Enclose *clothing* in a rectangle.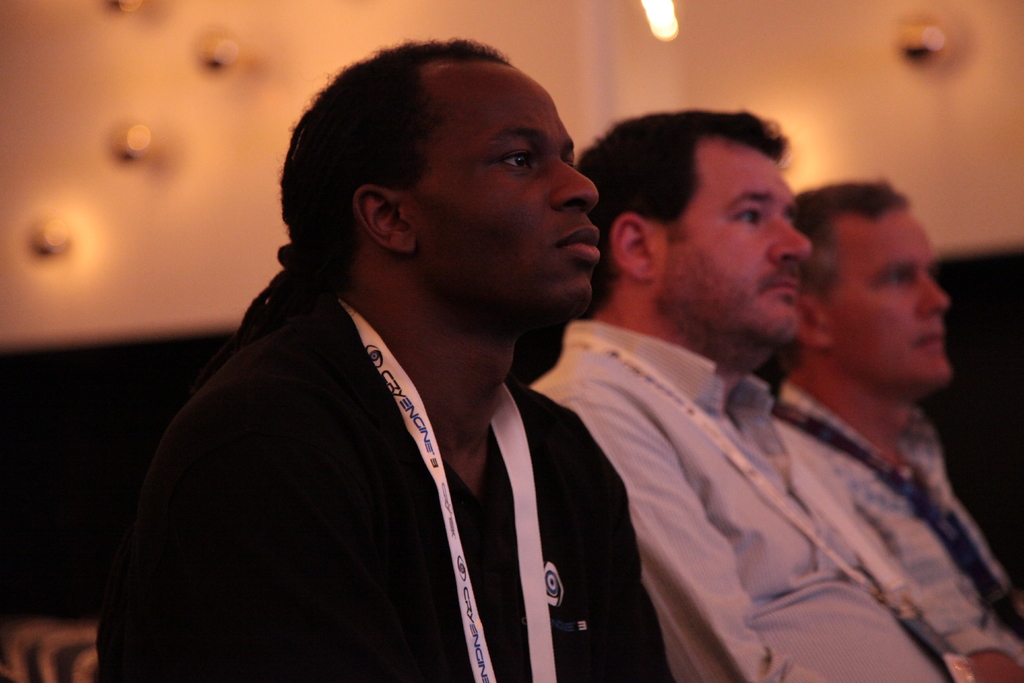
bbox=(97, 147, 709, 682).
